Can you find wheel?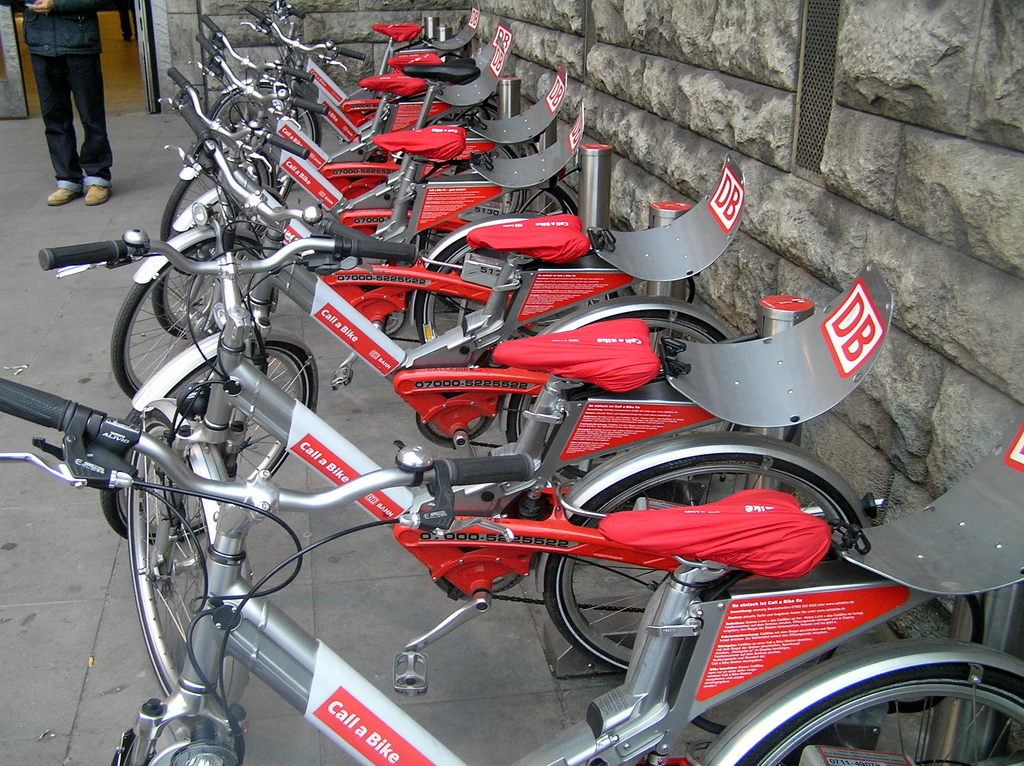
Yes, bounding box: l=98, t=346, r=313, b=541.
